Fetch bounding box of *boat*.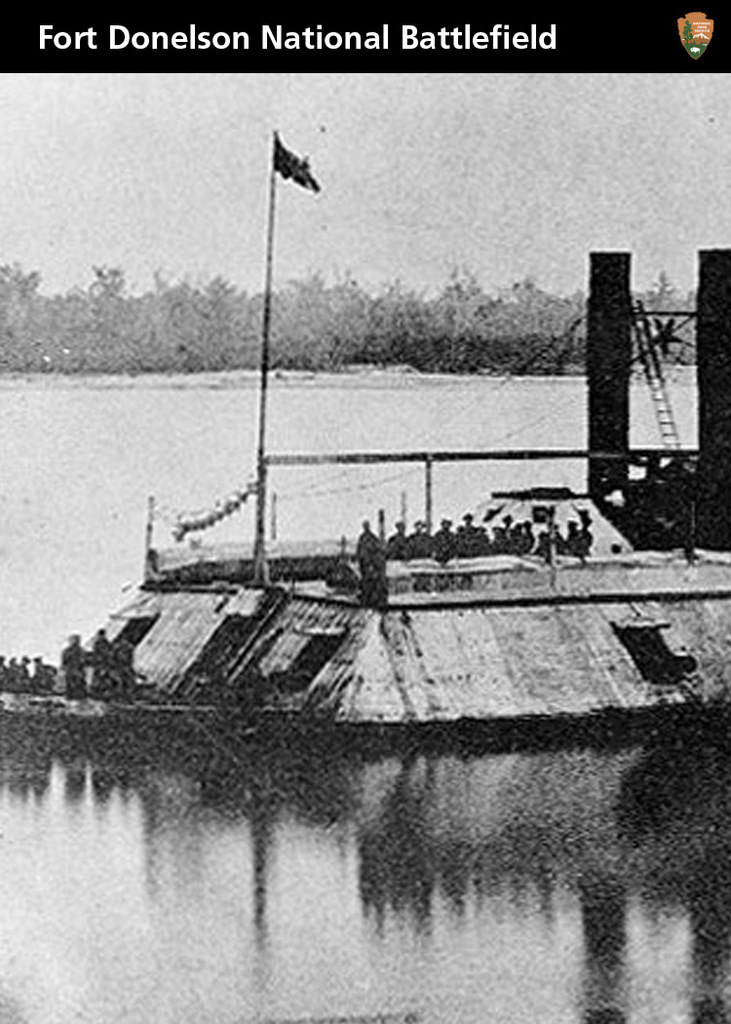
Bbox: [0, 135, 730, 728].
